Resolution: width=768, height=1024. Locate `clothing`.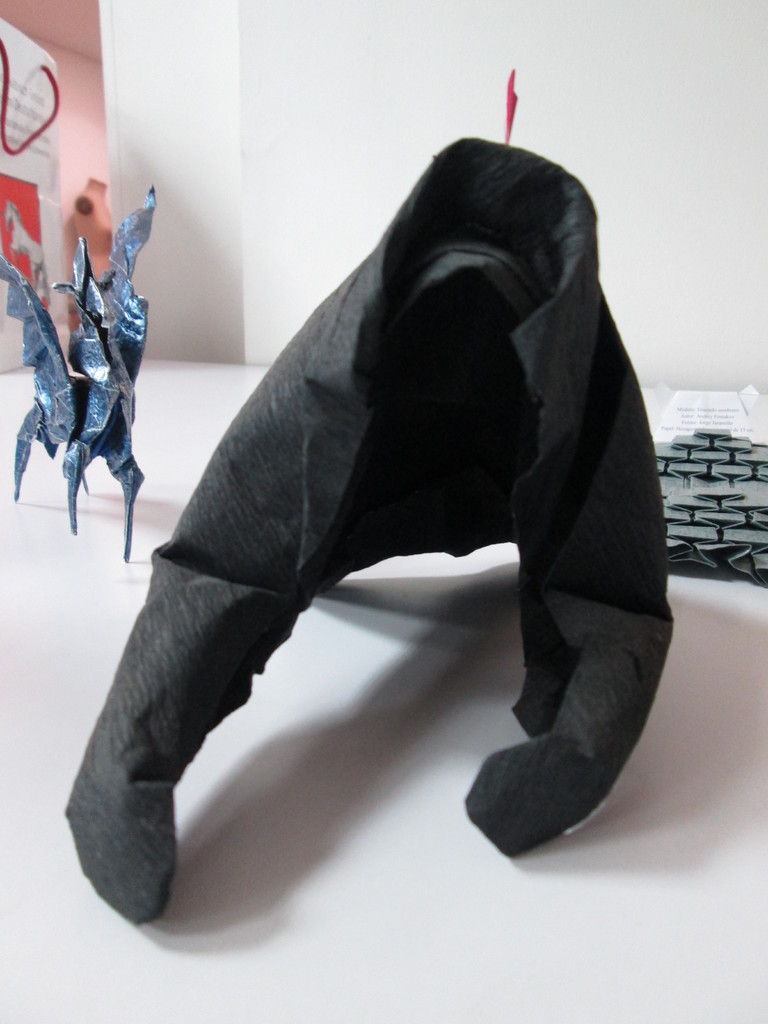
pyautogui.locateOnScreen(81, 115, 649, 929).
